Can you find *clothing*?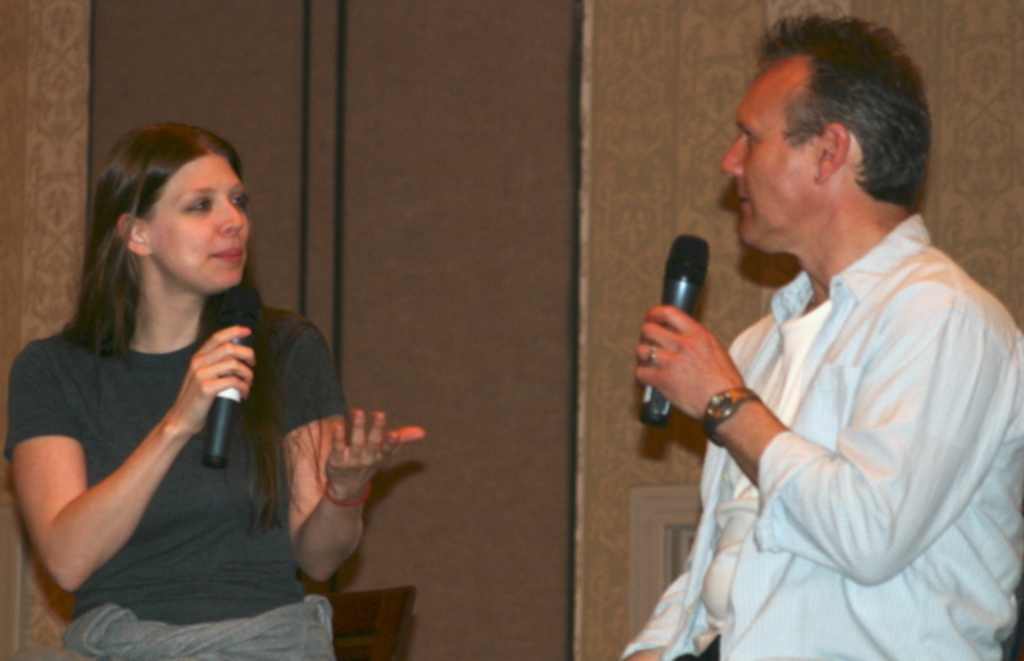
Yes, bounding box: crop(688, 160, 1002, 660).
